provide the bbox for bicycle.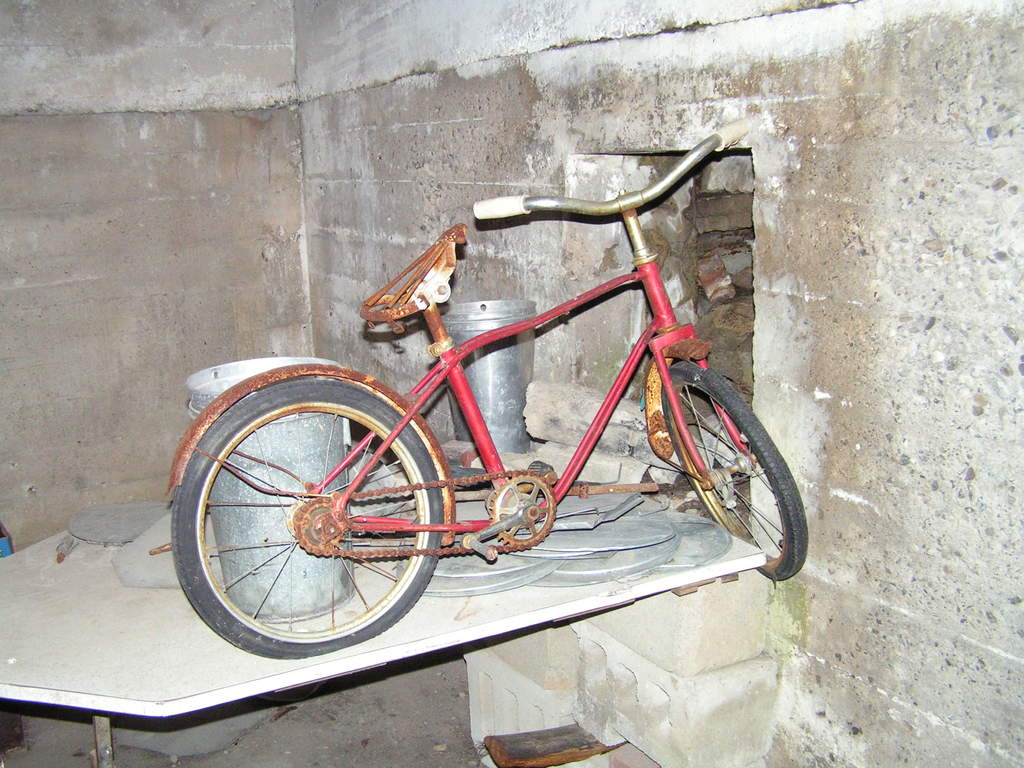
[left=160, top=100, right=824, bottom=659].
